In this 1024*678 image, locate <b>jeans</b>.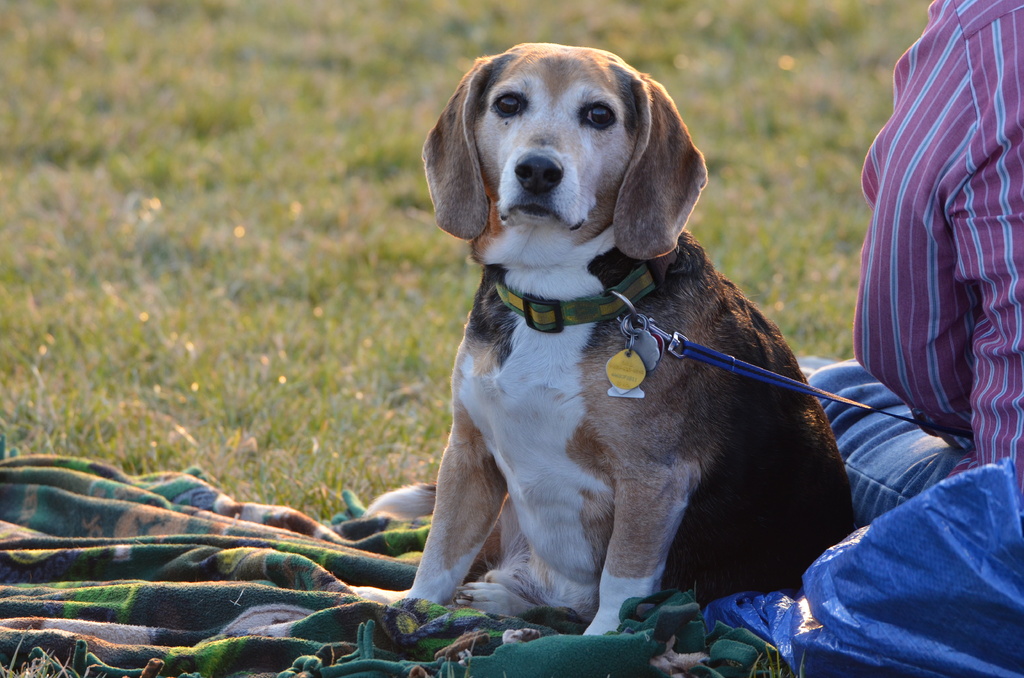
Bounding box: detection(807, 356, 969, 528).
